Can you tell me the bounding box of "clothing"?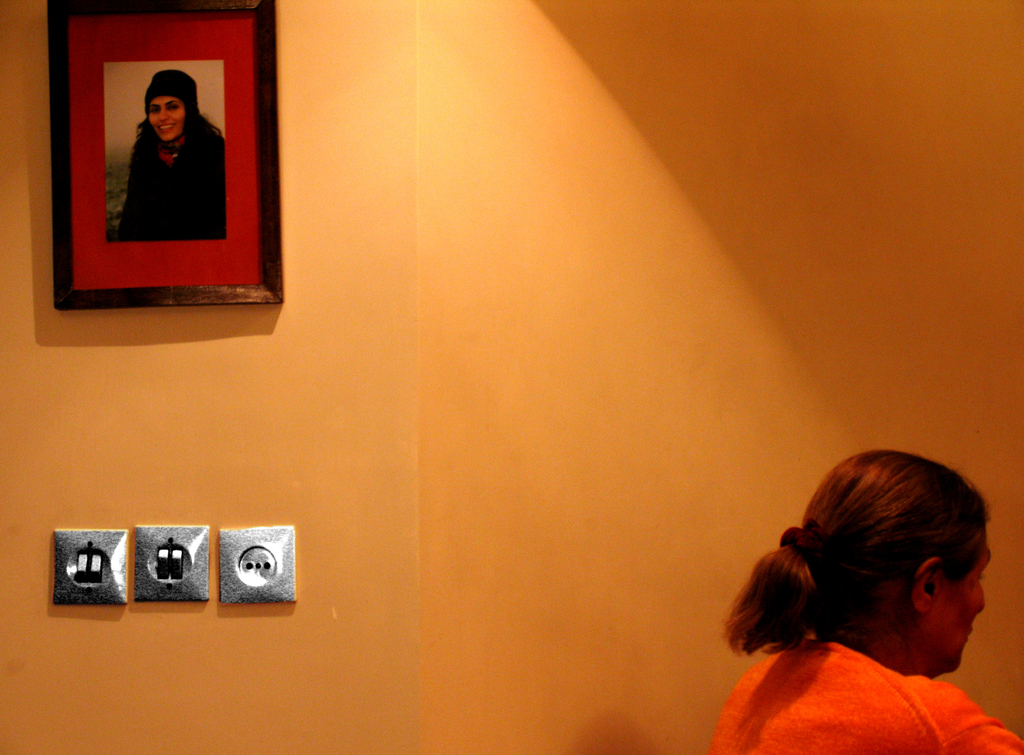
<box>719,624,1004,741</box>.
